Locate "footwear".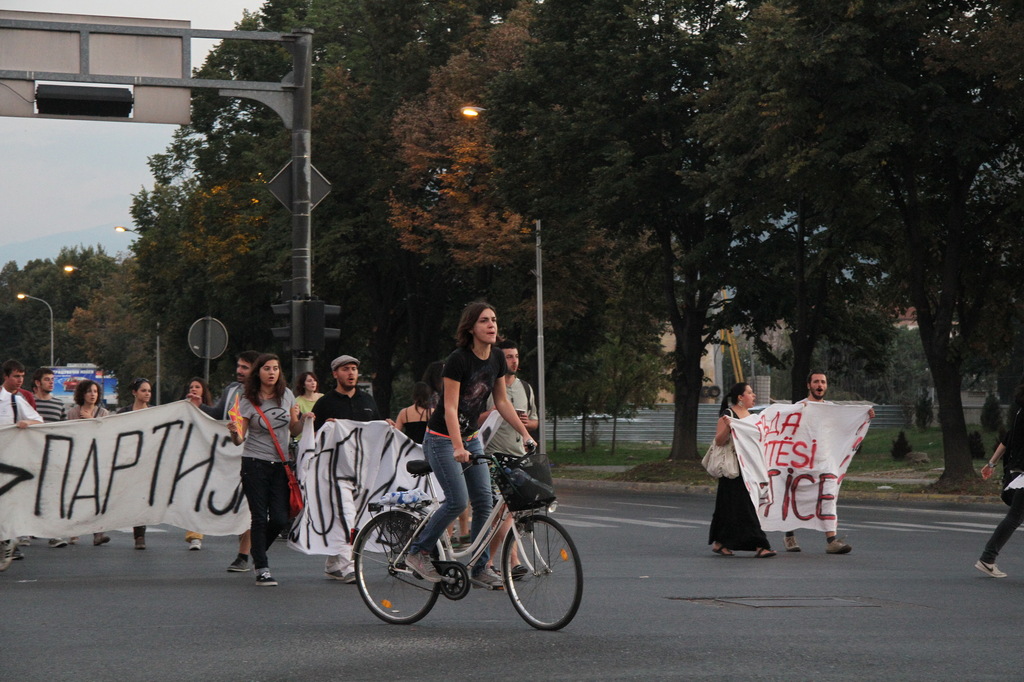
Bounding box: pyautogui.locateOnScreen(756, 548, 773, 556).
